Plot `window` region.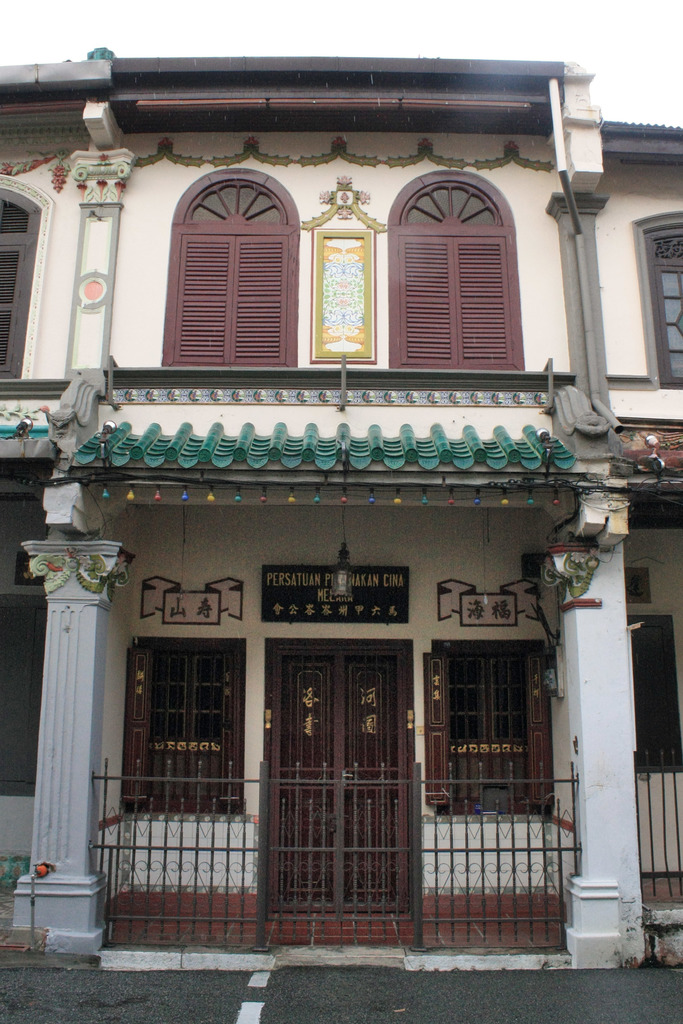
Plotted at box(422, 641, 551, 826).
